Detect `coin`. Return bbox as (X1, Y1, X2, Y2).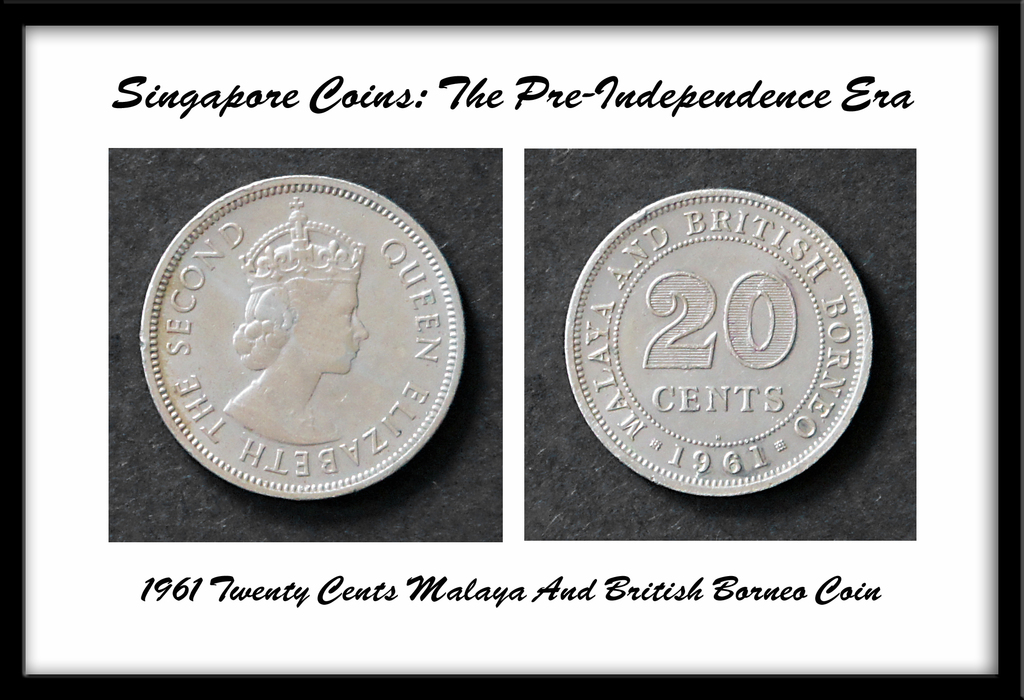
(568, 185, 874, 500).
